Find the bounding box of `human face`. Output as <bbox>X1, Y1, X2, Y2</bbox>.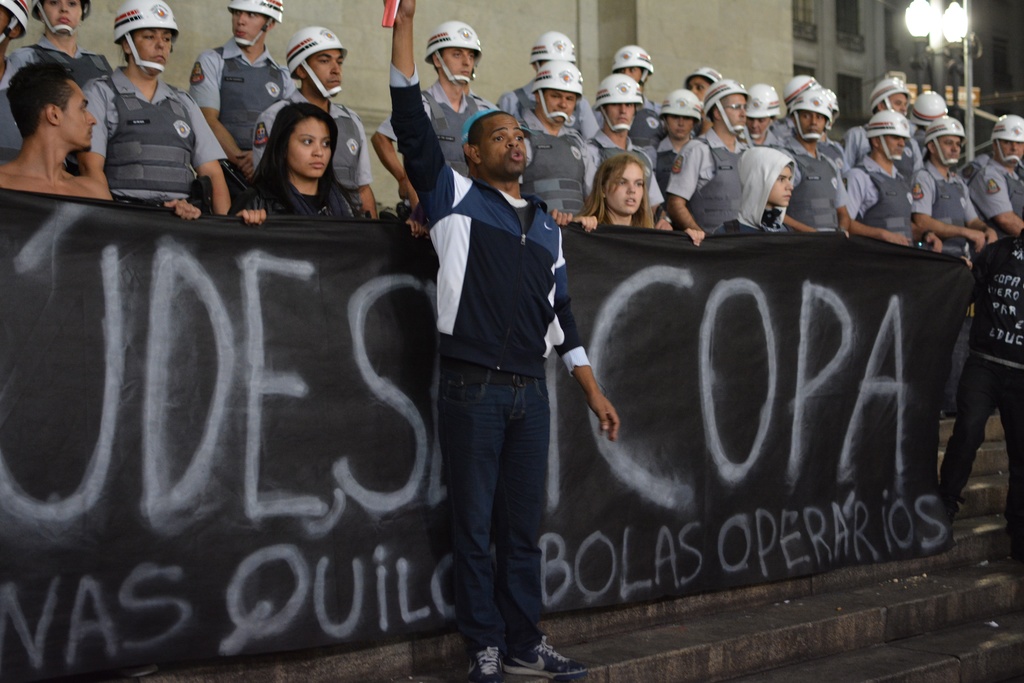
<bbox>0, 6, 10, 37</bbox>.
